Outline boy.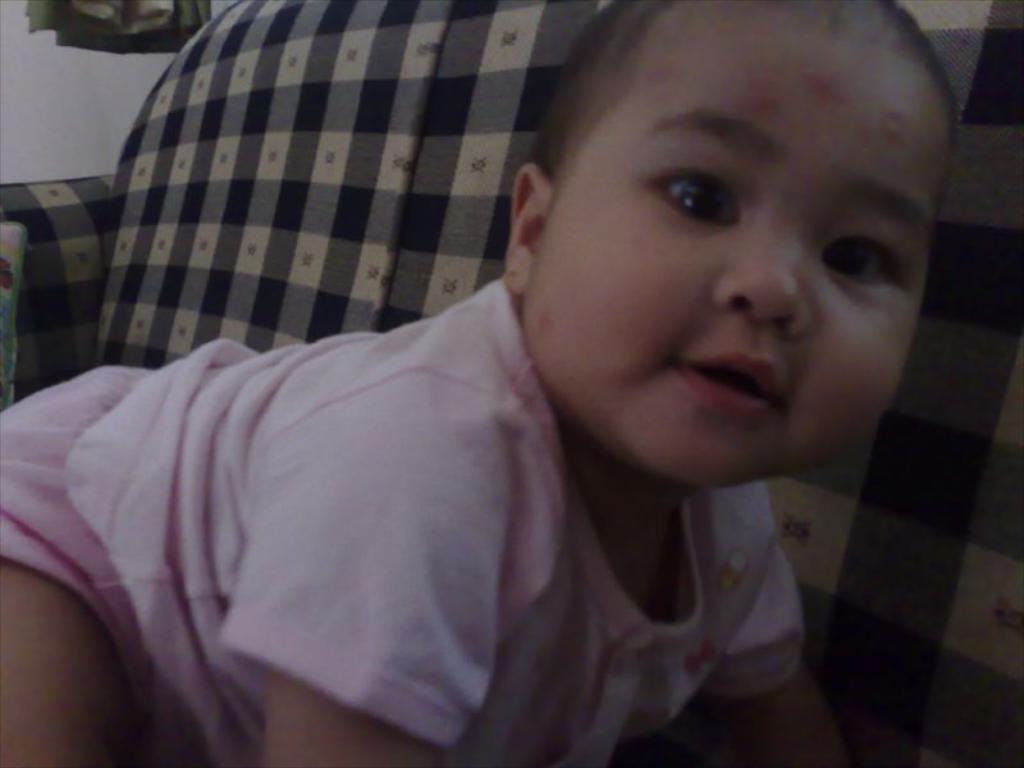
Outline: pyautogui.locateOnScreen(0, 0, 957, 767).
